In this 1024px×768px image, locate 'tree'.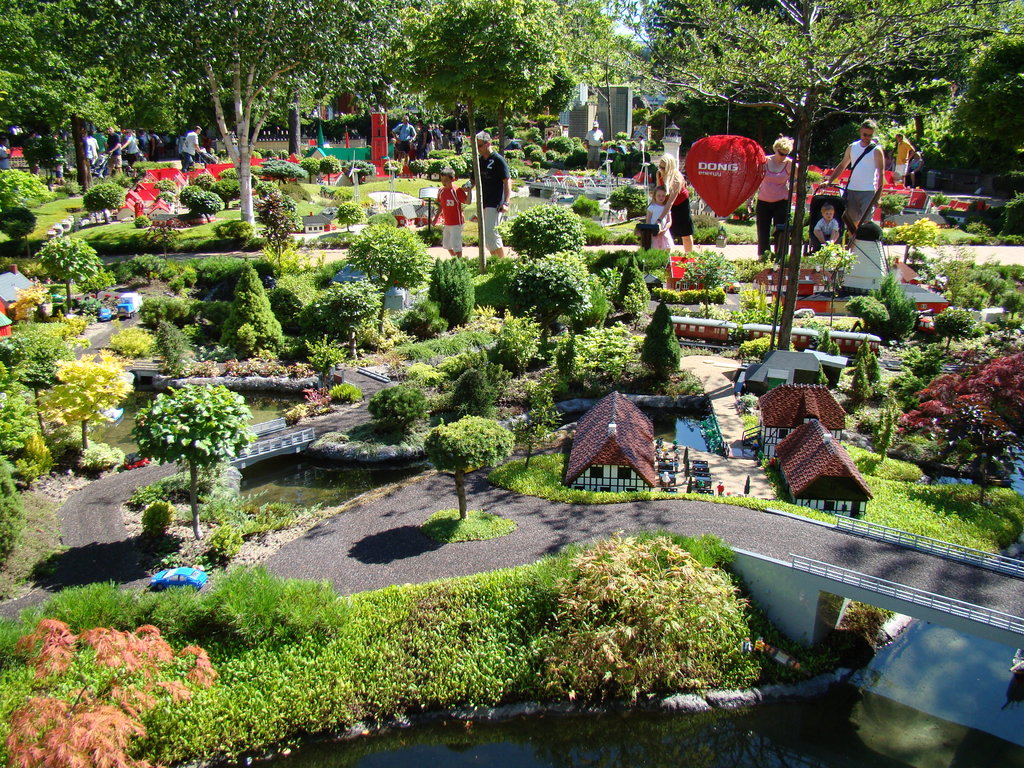
Bounding box: rect(222, 253, 290, 351).
